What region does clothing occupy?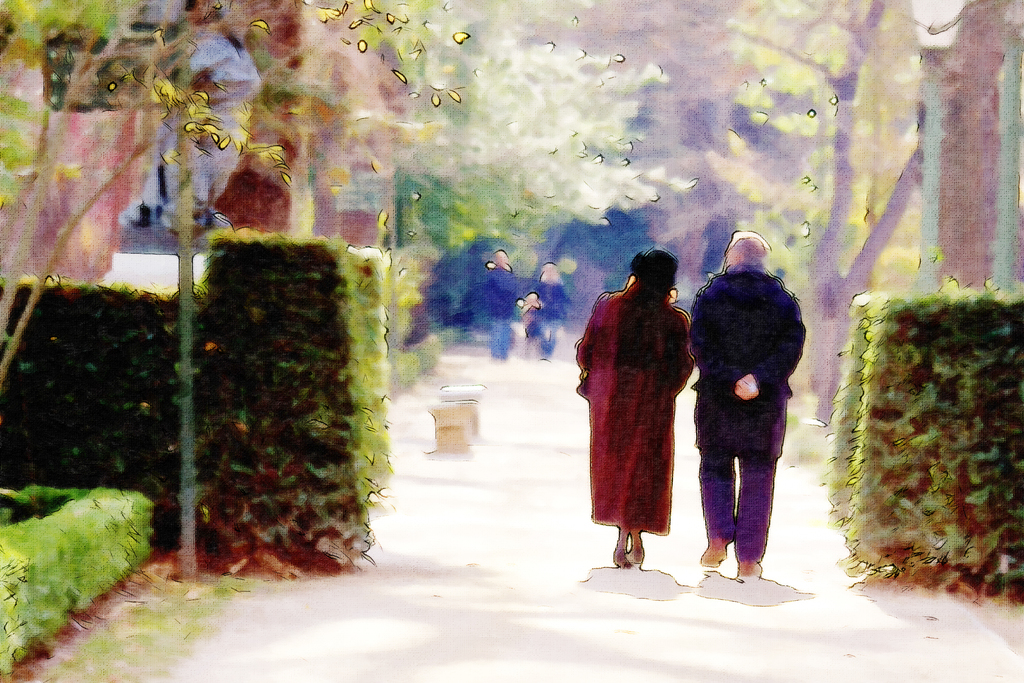
<box>685,269,800,580</box>.
